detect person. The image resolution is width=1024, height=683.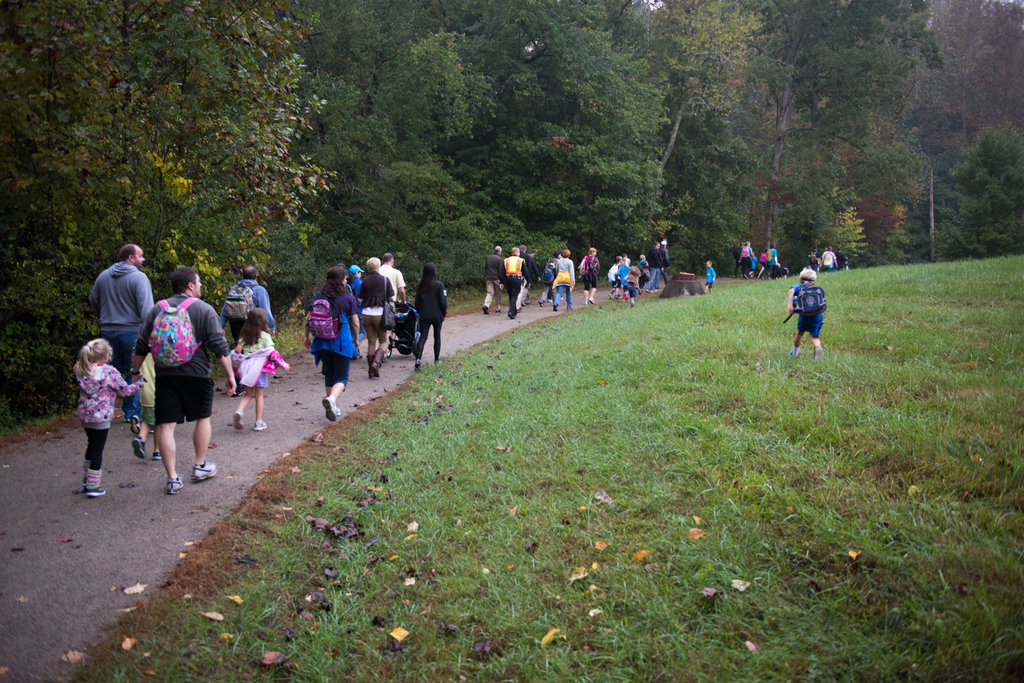
Rect(85, 242, 153, 413).
